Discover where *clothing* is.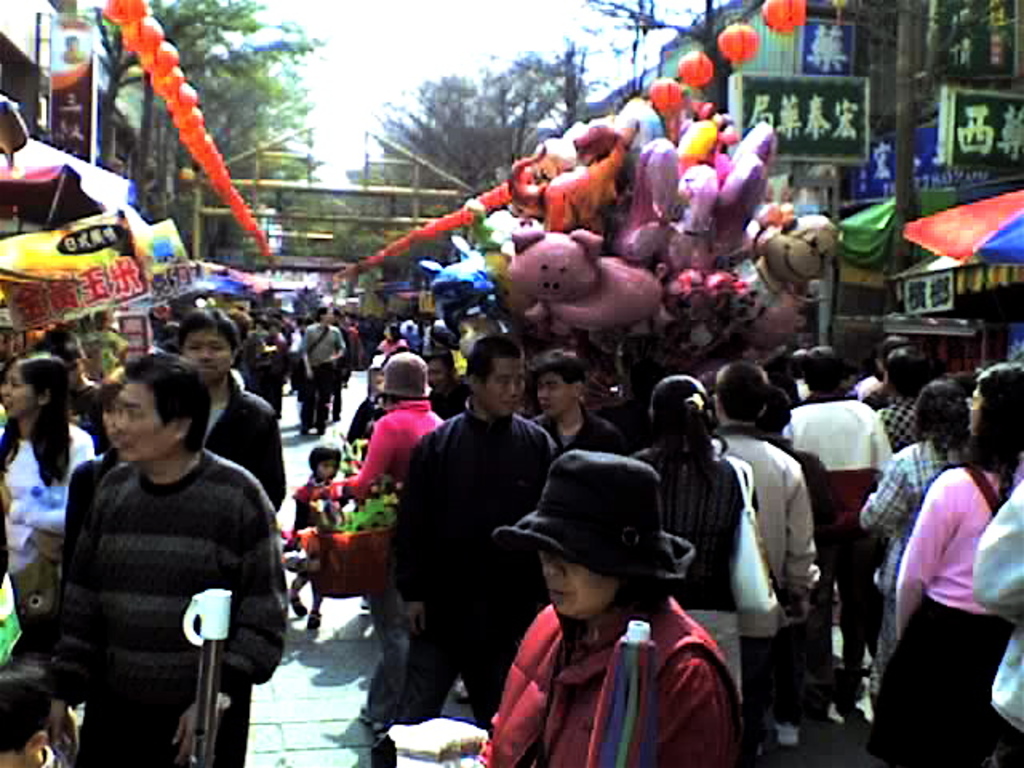
Discovered at <region>632, 432, 760, 698</region>.
